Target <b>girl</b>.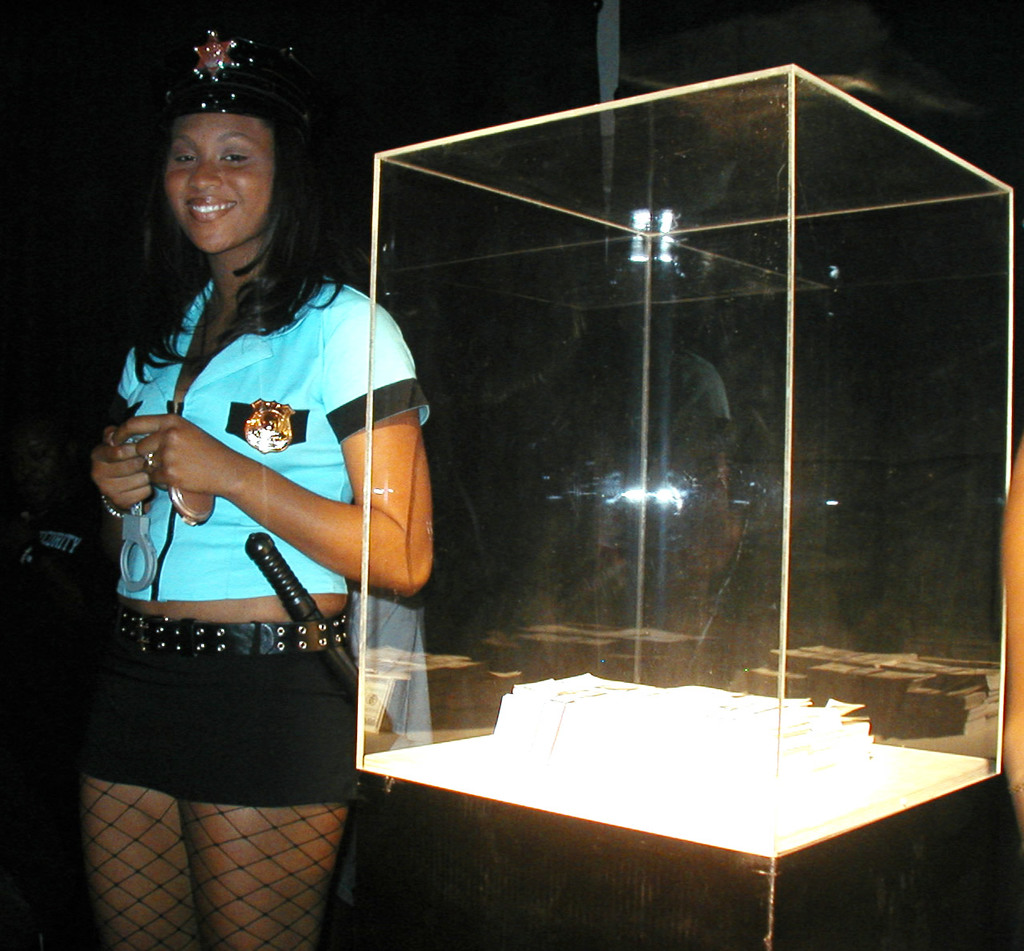
Target region: (54,22,435,950).
